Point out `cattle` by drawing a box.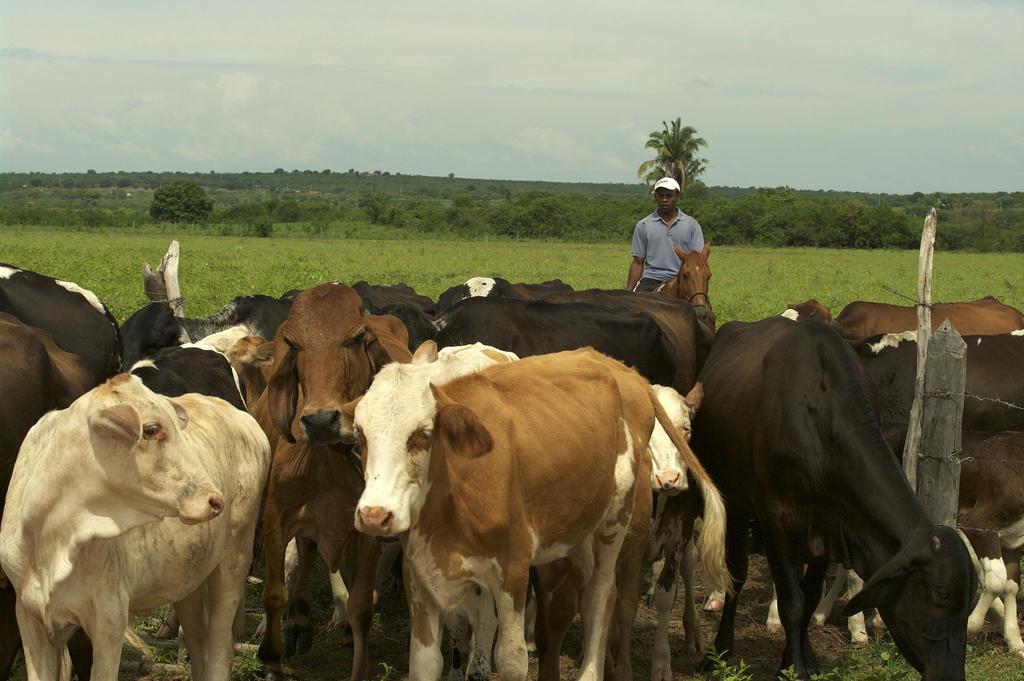
bbox=[131, 303, 292, 408].
